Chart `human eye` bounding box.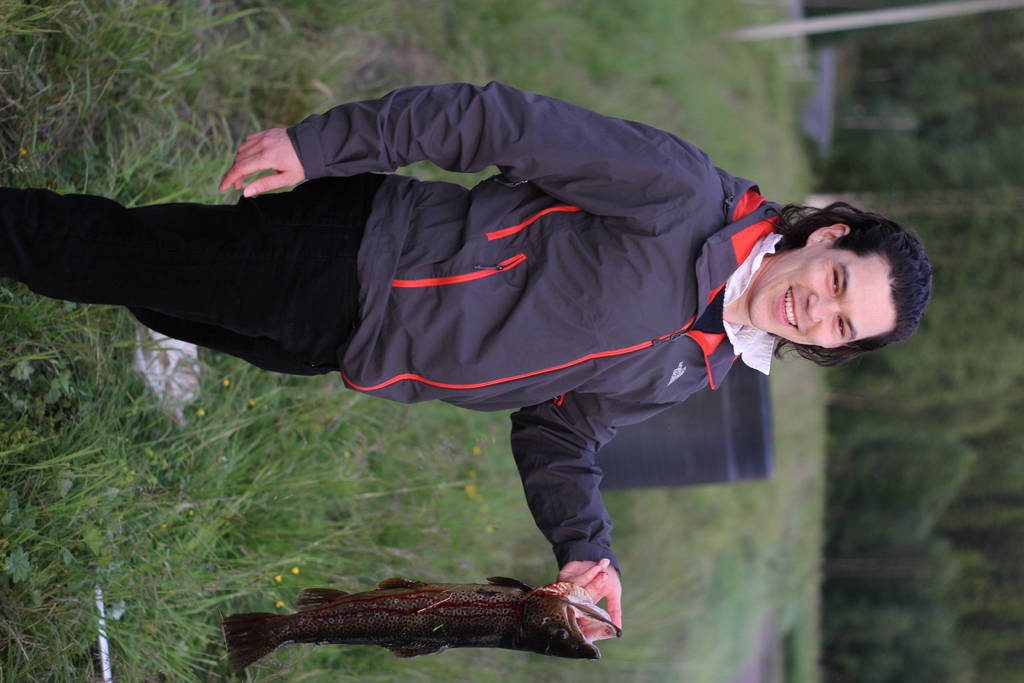
Charted: x1=832 y1=312 x2=848 y2=337.
